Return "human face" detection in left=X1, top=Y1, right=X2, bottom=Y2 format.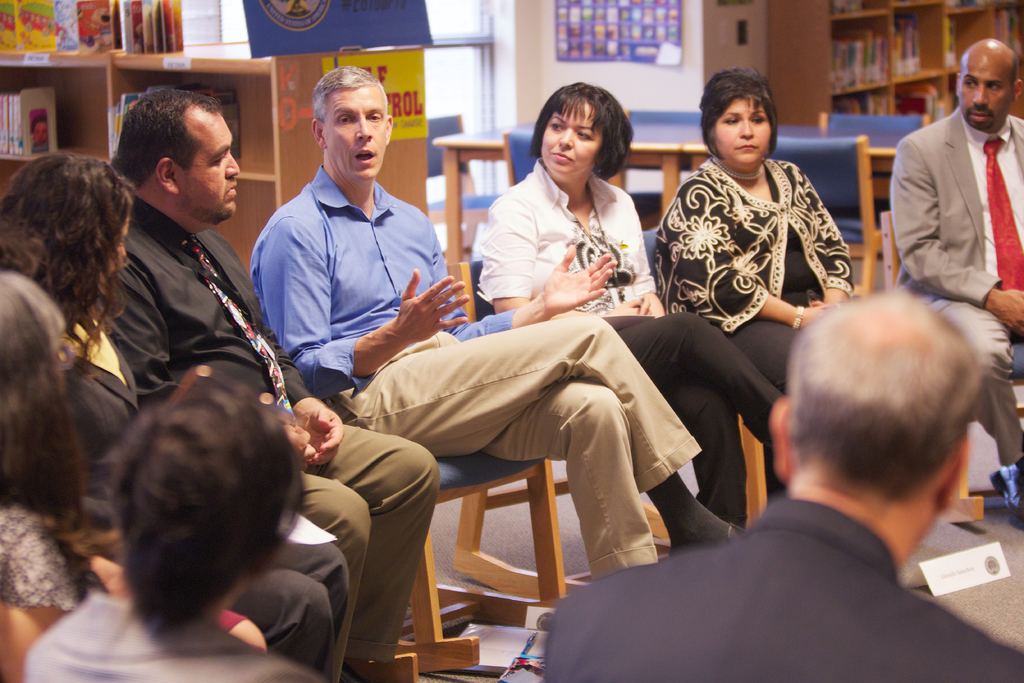
left=713, top=99, right=769, bottom=171.
